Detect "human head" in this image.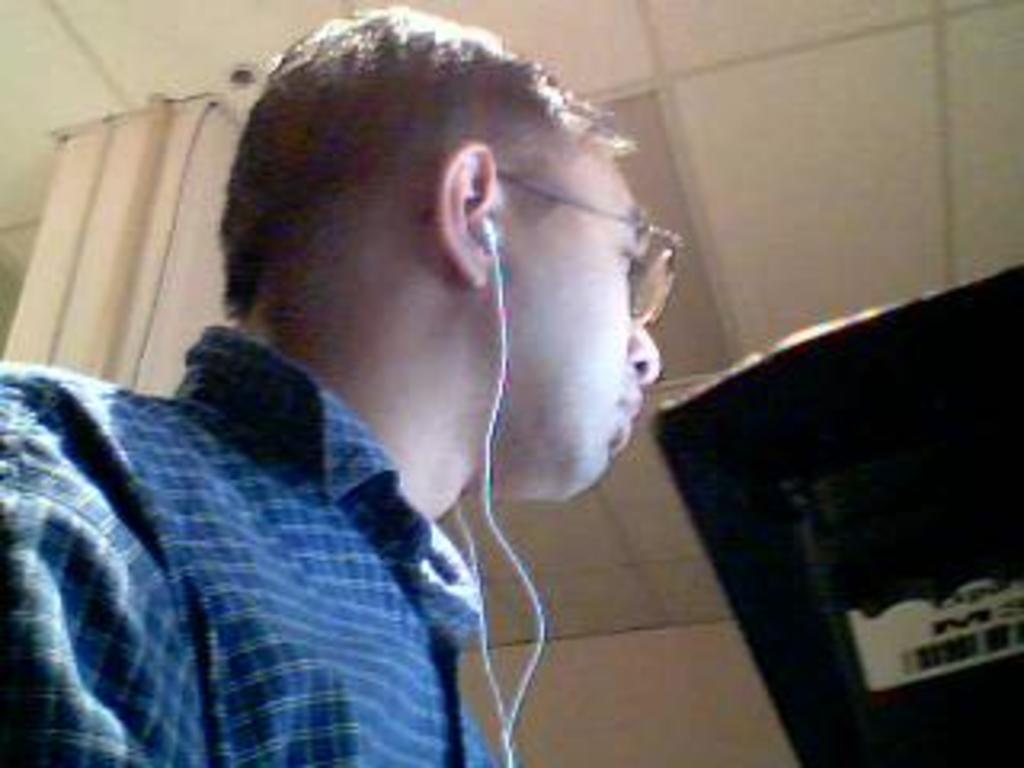
Detection: bbox(246, 35, 611, 470).
